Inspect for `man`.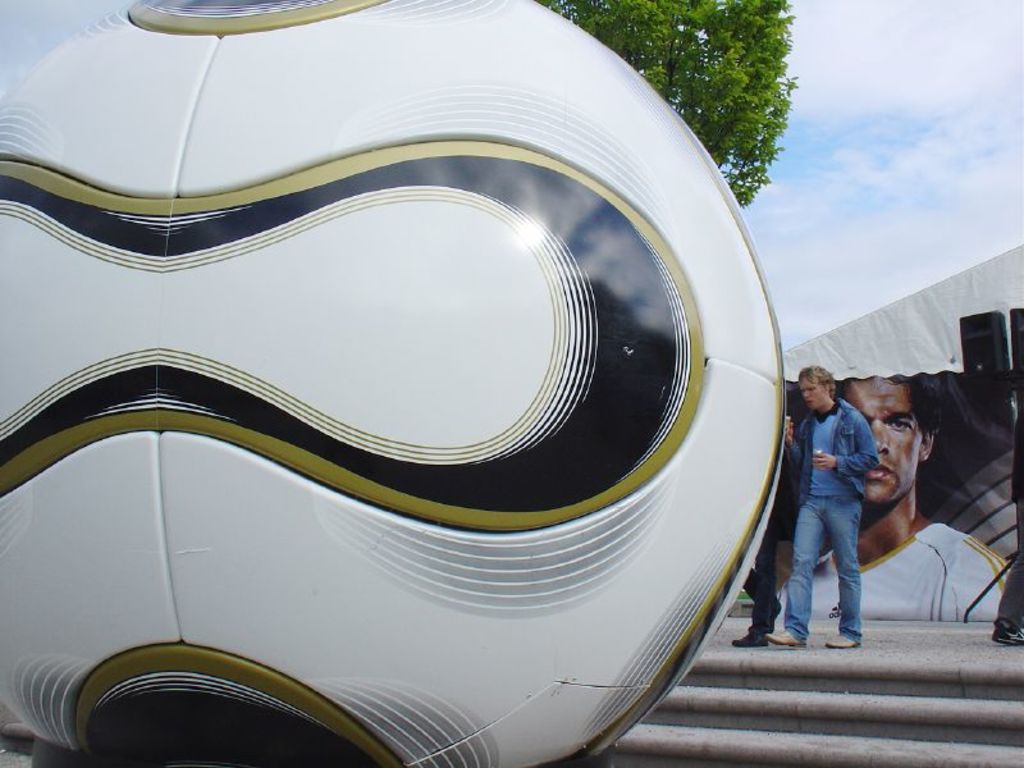
Inspection: l=778, t=357, r=886, b=652.
